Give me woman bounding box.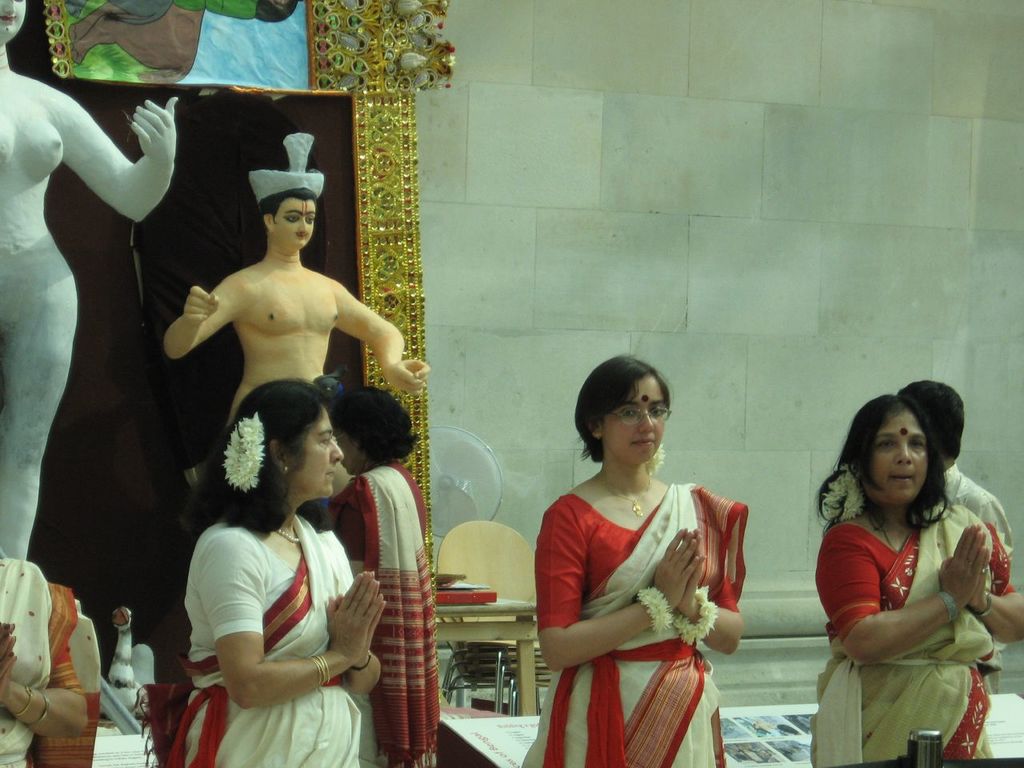
select_region(0, 554, 100, 767).
